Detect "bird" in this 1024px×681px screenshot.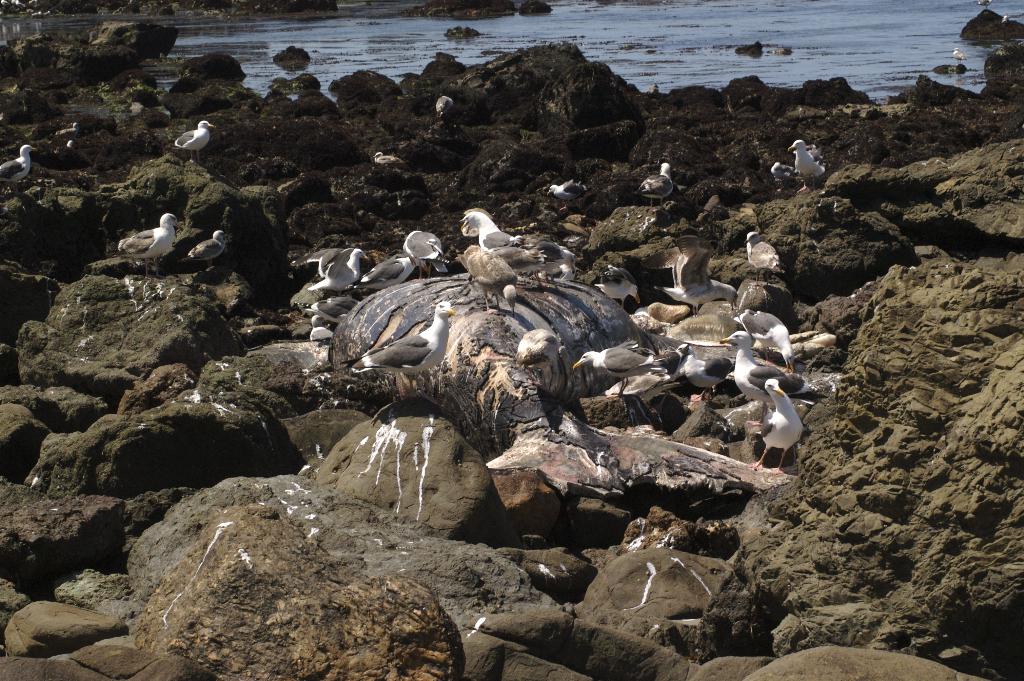
Detection: bbox=(178, 120, 219, 163).
